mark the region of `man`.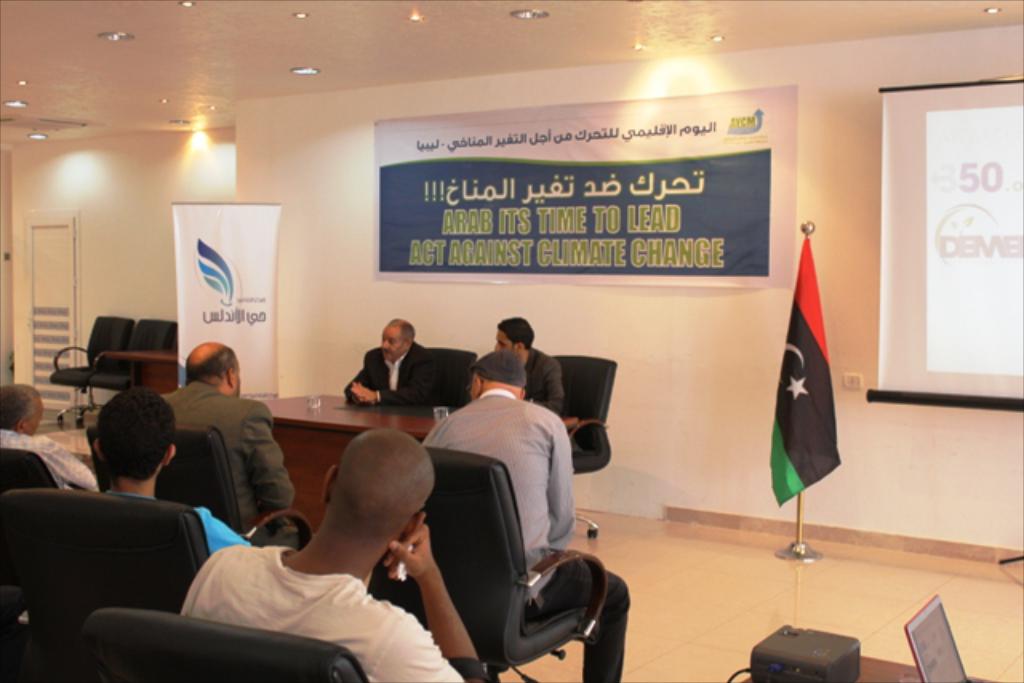
Region: 155 338 302 539.
